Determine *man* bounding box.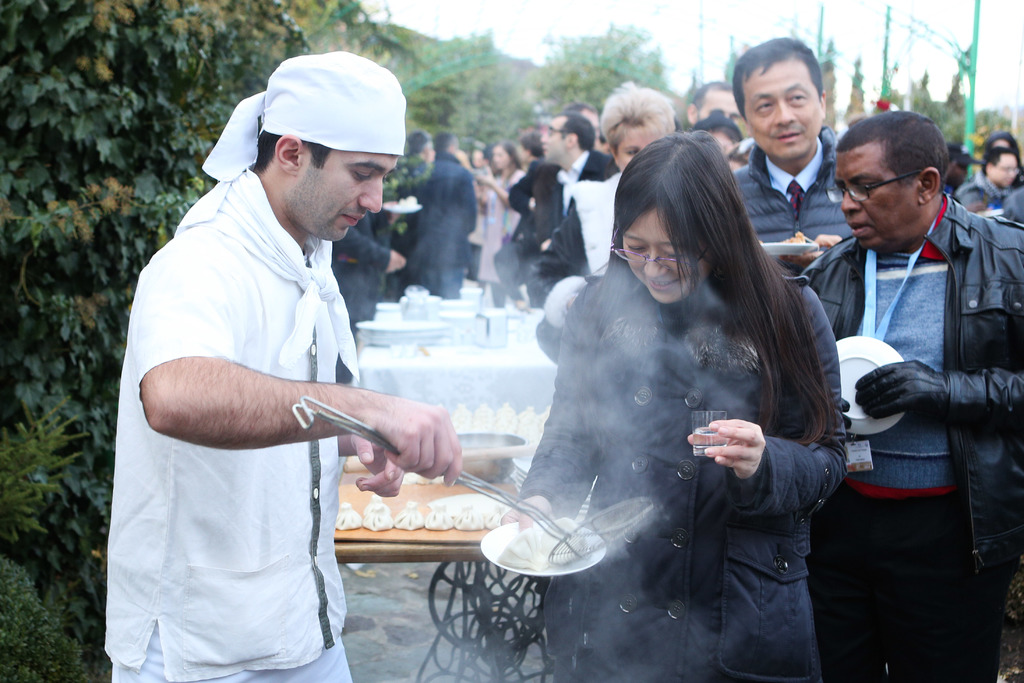
Determined: BBox(729, 31, 862, 277).
